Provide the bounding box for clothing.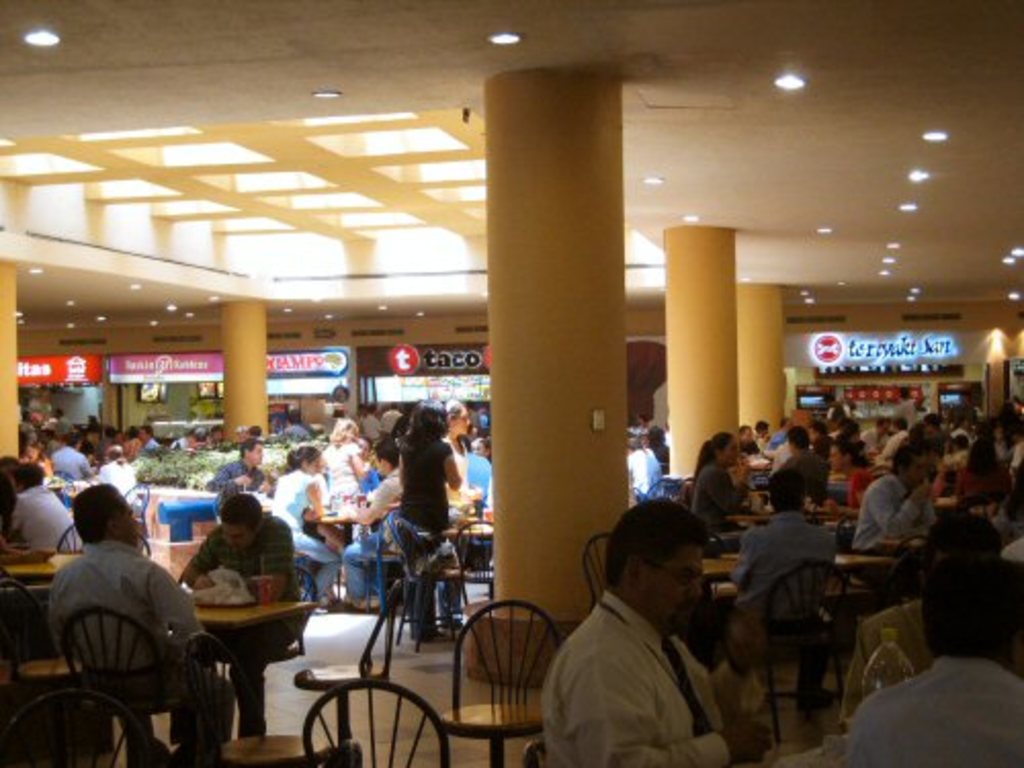
crop(379, 410, 403, 434).
